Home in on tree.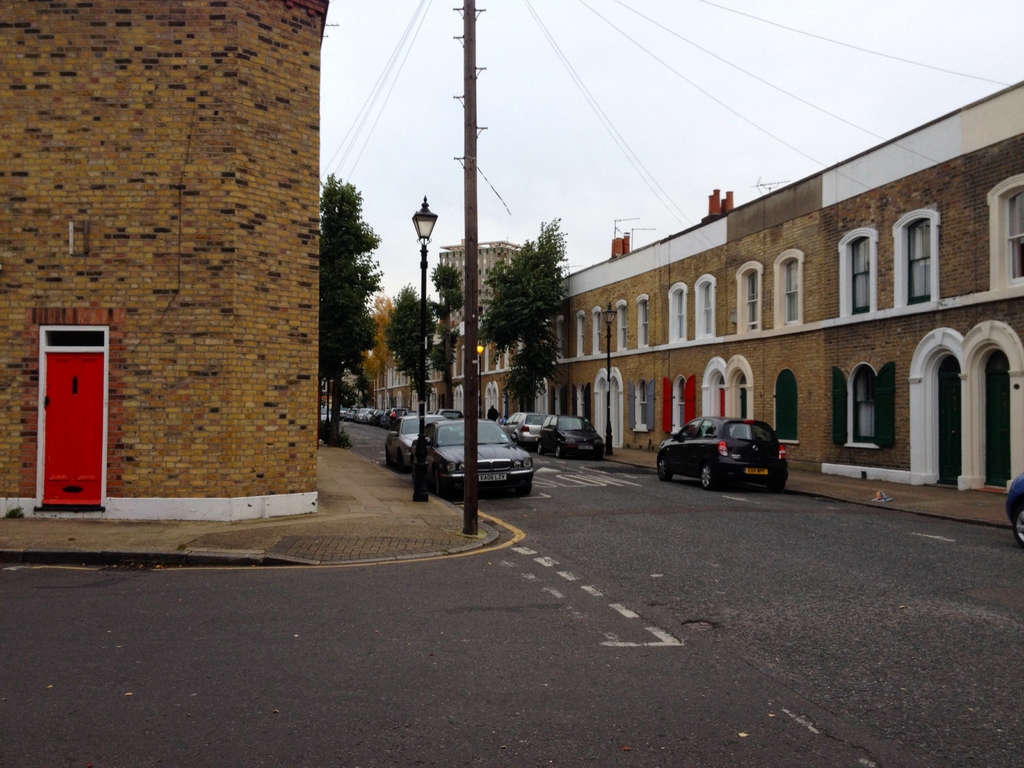
Homed in at detection(428, 259, 474, 403).
